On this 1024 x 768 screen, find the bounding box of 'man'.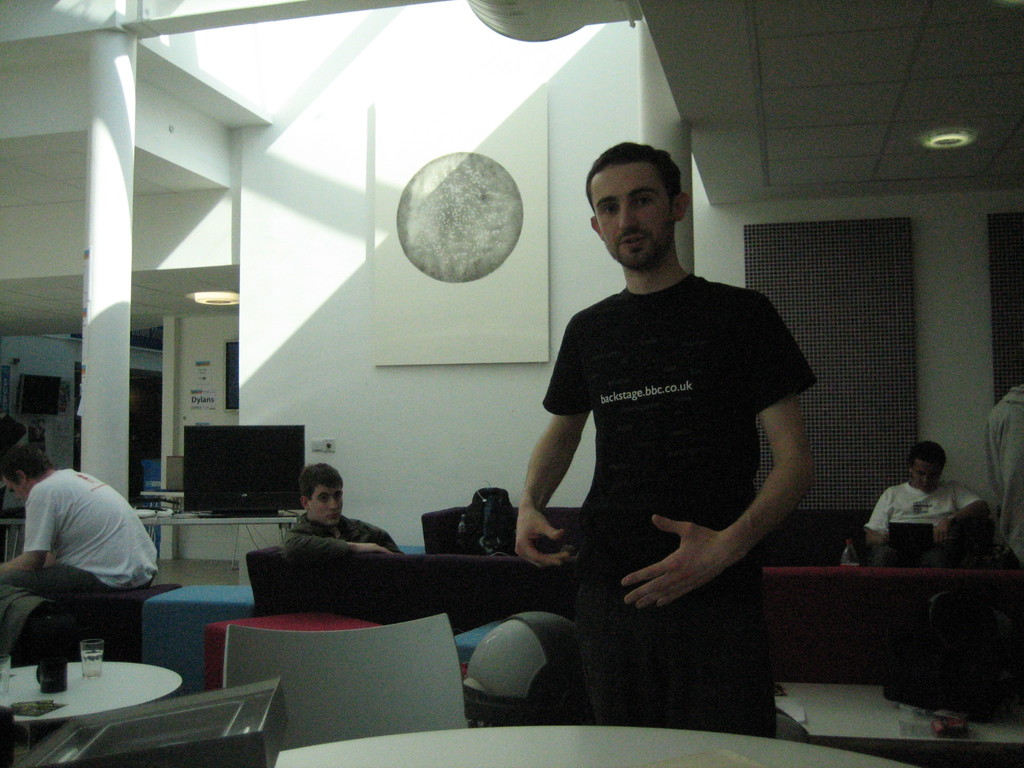
Bounding box: (850,444,996,573).
